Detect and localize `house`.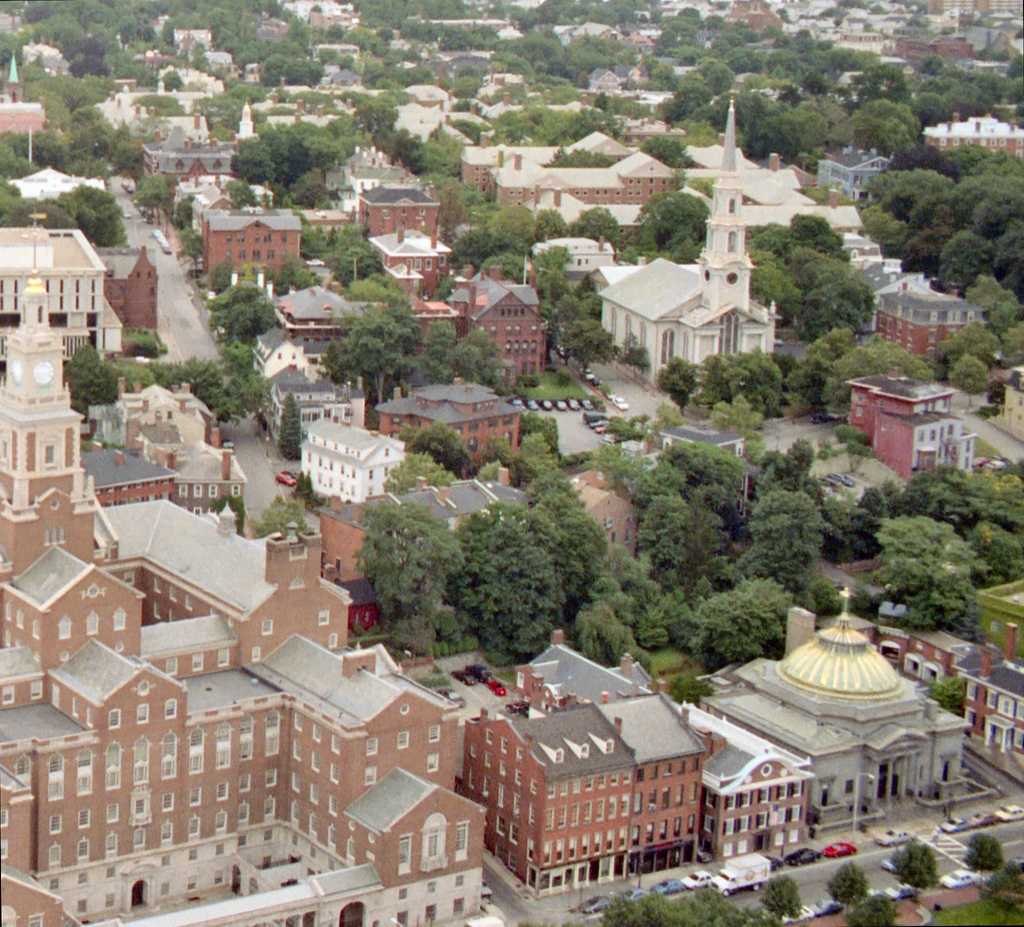
Localized at {"x1": 861, "y1": 613, "x2": 1023, "y2": 757}.
